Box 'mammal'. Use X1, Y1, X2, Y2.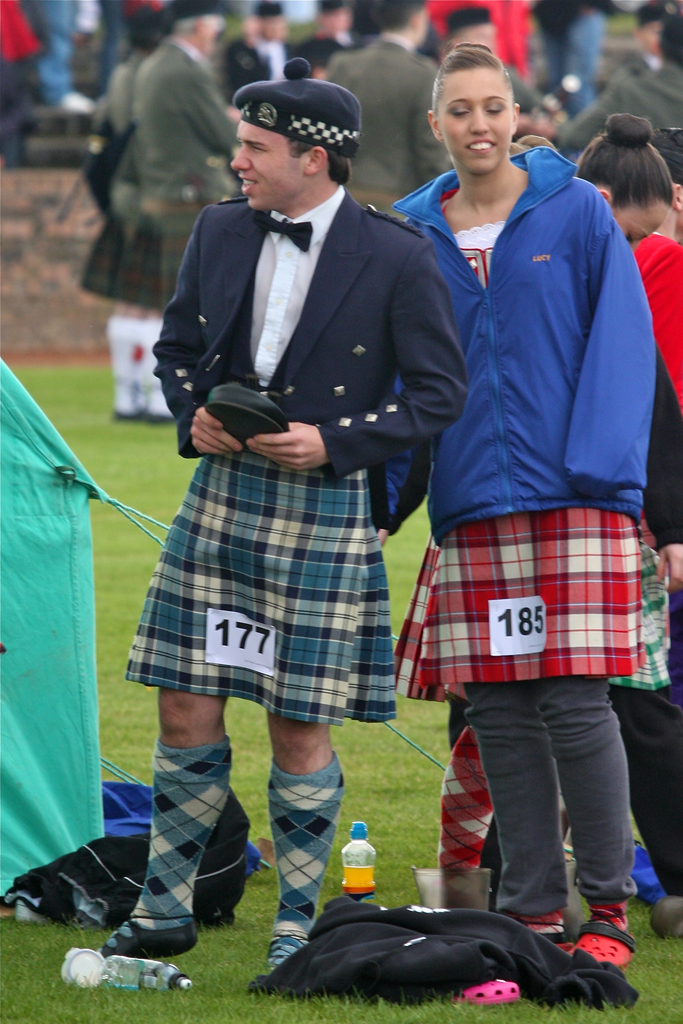
443, 120, 681, 883.
